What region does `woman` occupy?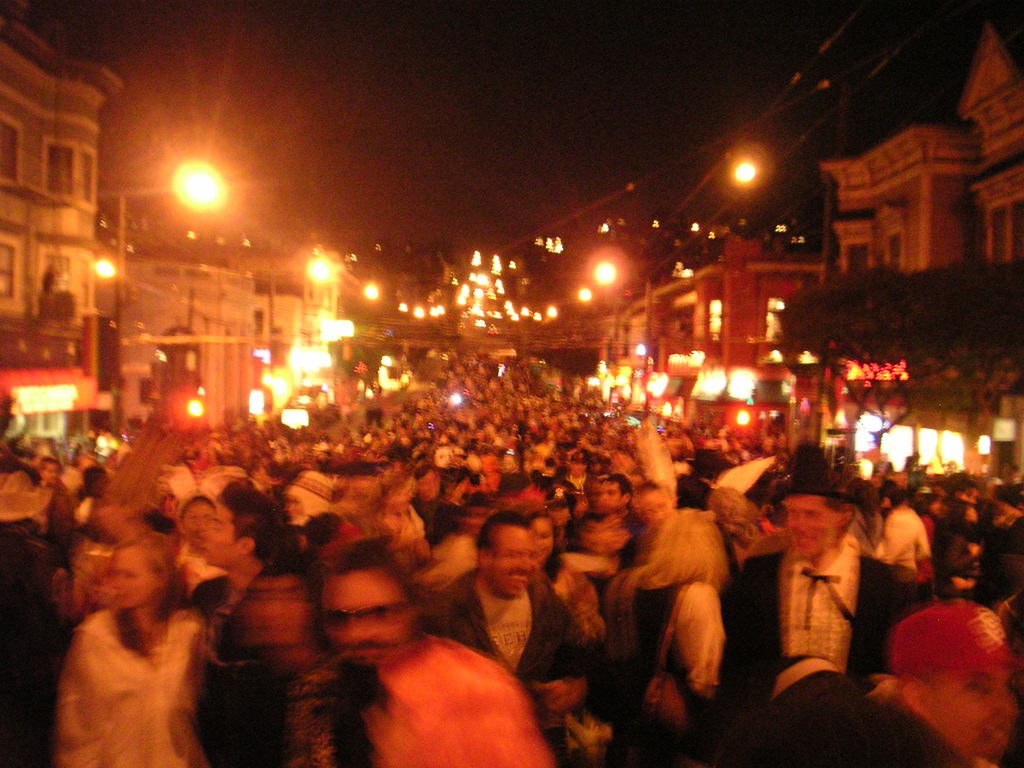
(55, 533, 196, 767).
